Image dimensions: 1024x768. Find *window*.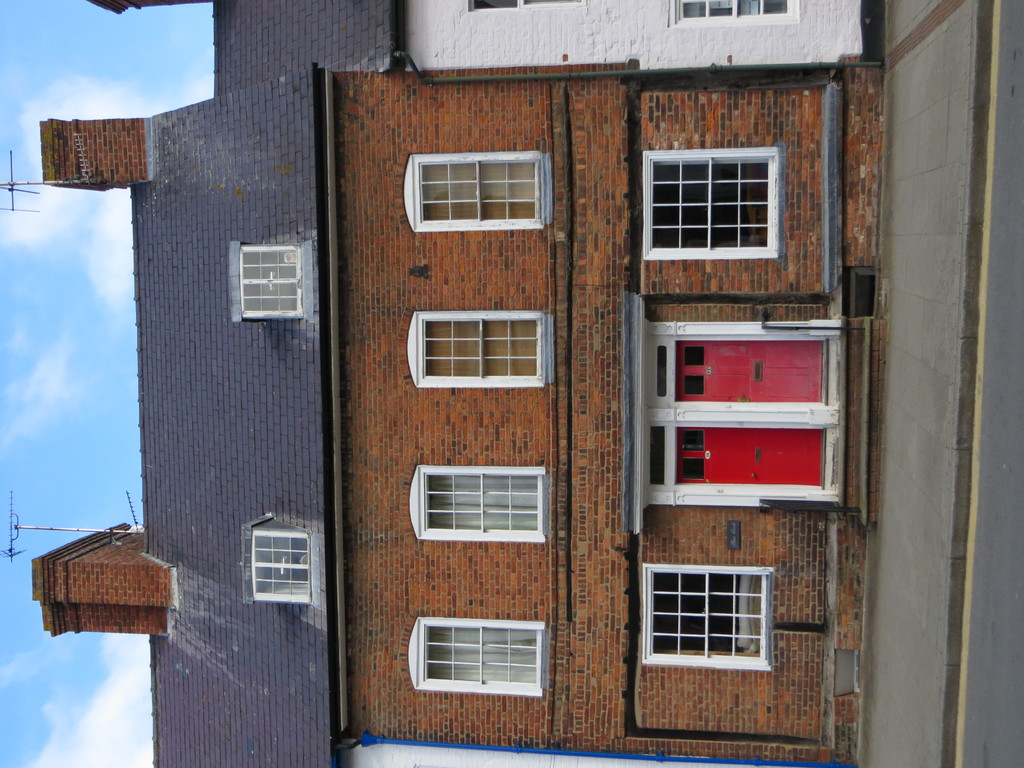
bbox(640, 316, 848, 512).
